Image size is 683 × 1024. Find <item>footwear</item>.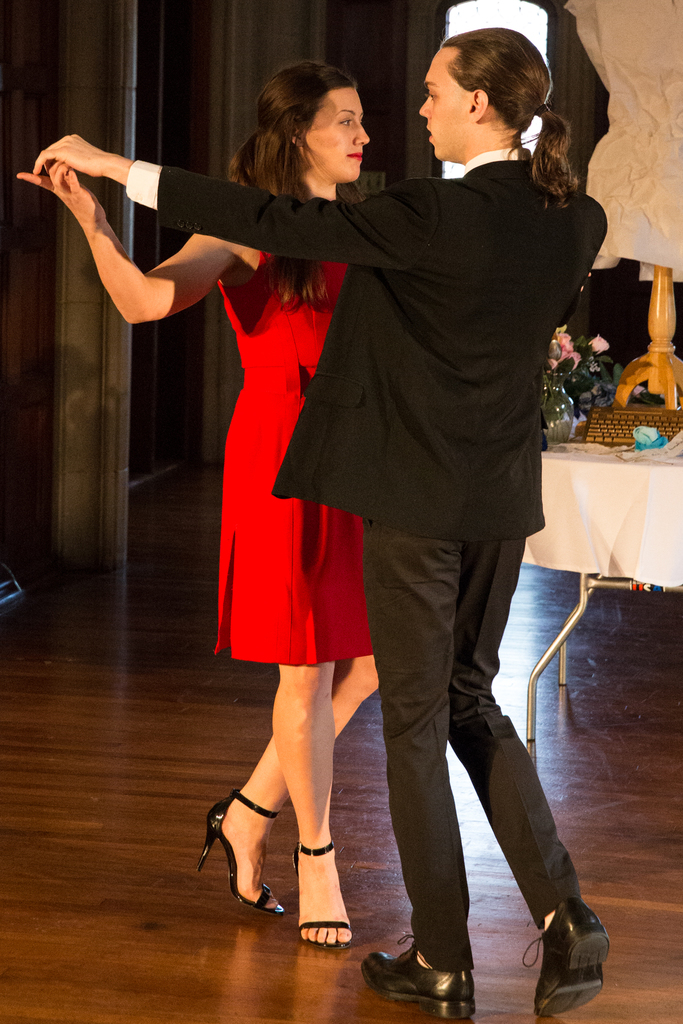
<region>291, 834, 352, 953</region>.
